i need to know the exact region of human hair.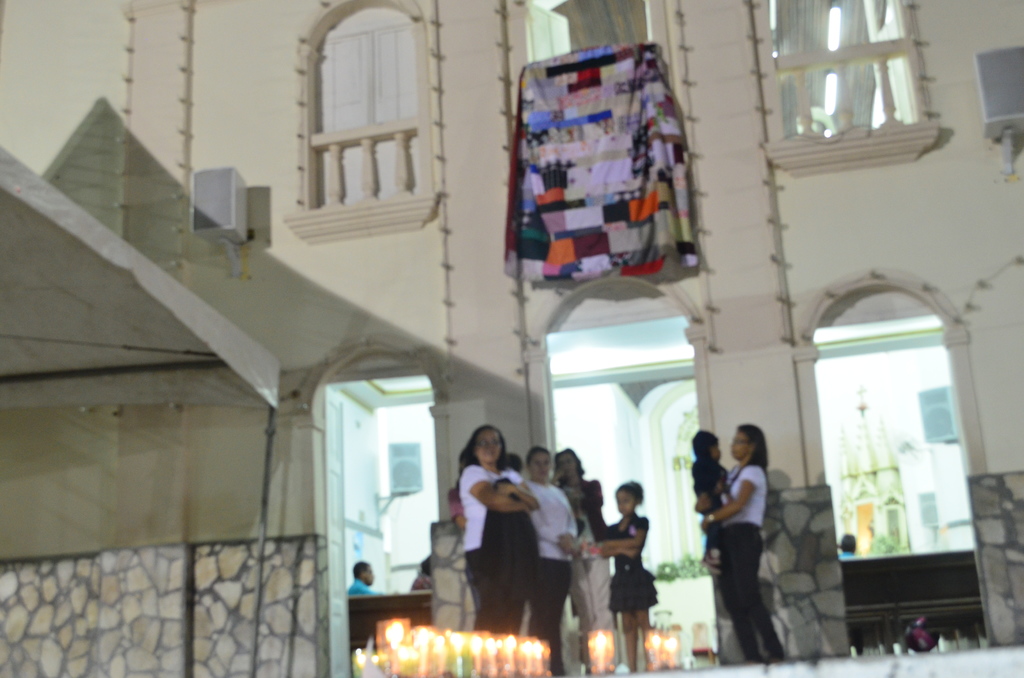
Region: [524,444,552,467].
